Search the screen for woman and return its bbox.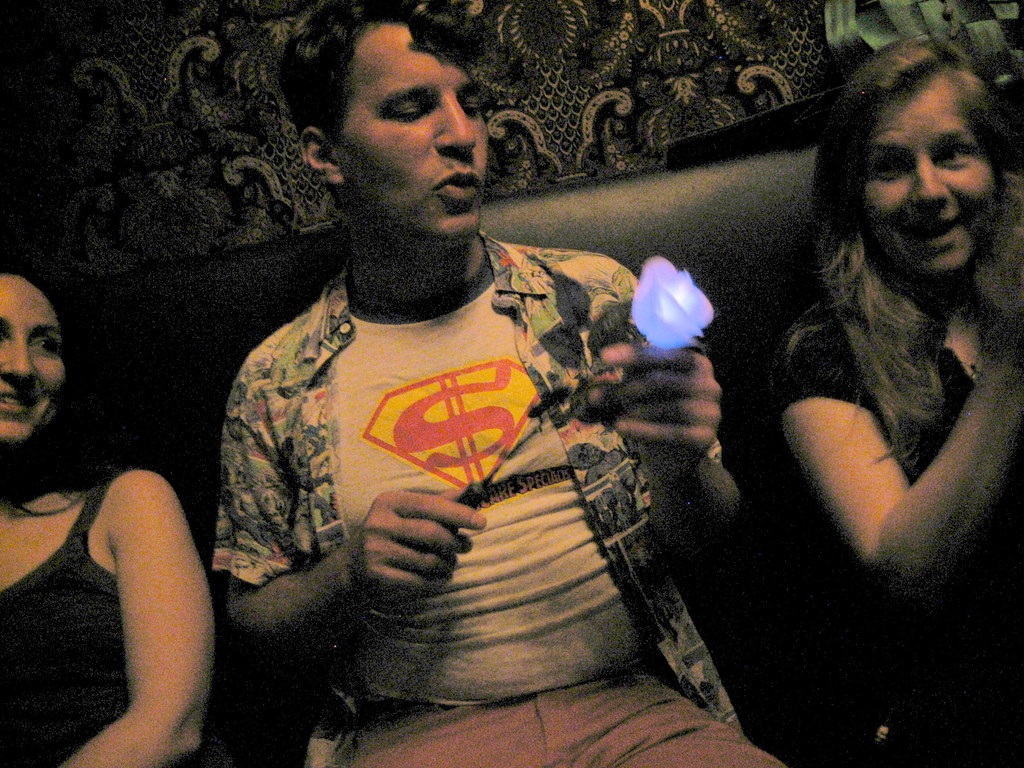
Found: region(0, 259, 222, 767).
